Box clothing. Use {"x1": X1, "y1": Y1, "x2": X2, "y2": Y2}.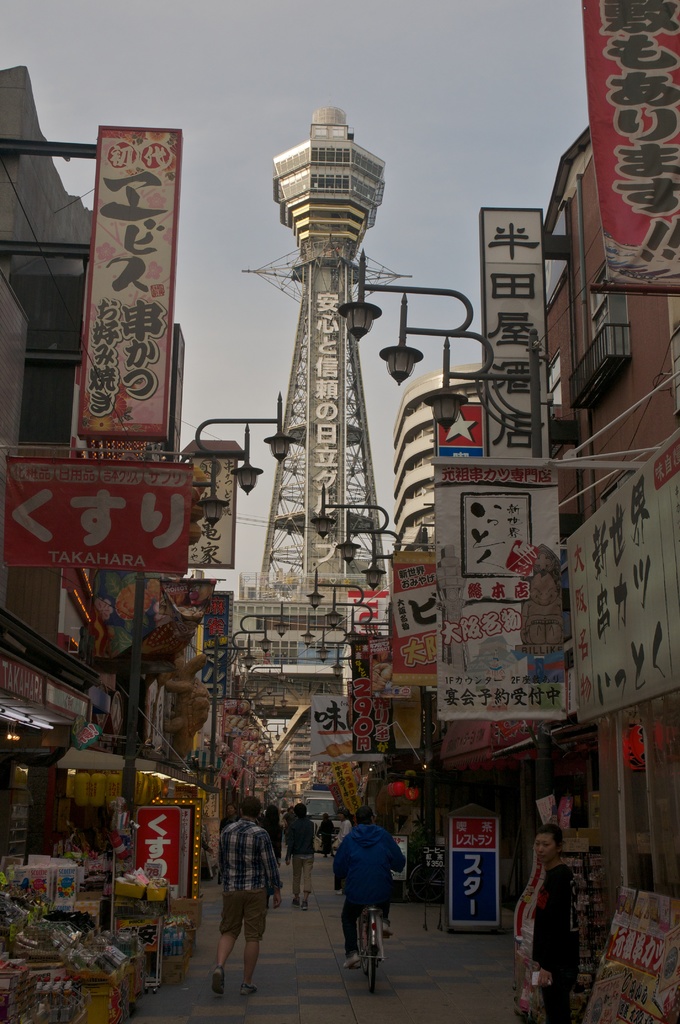
{"x1": 264, "y1": 815, "x2": 282, "y2": 861}.
